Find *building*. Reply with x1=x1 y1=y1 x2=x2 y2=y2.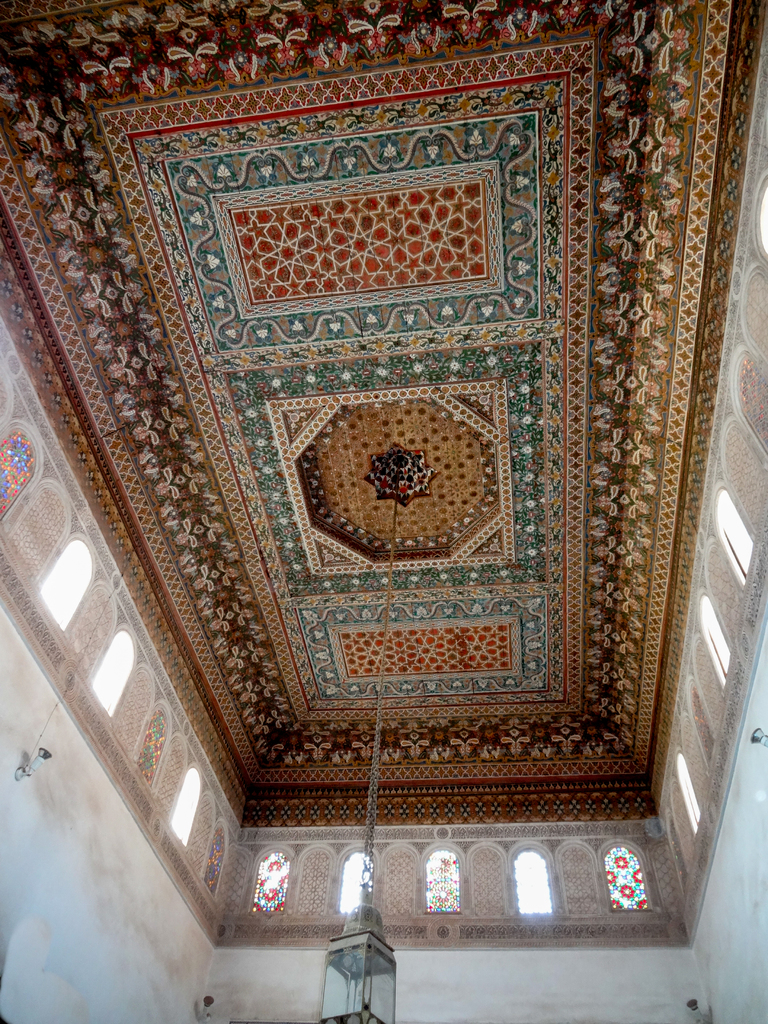
x1=0 y1=0 x2=767 y2=1023.
